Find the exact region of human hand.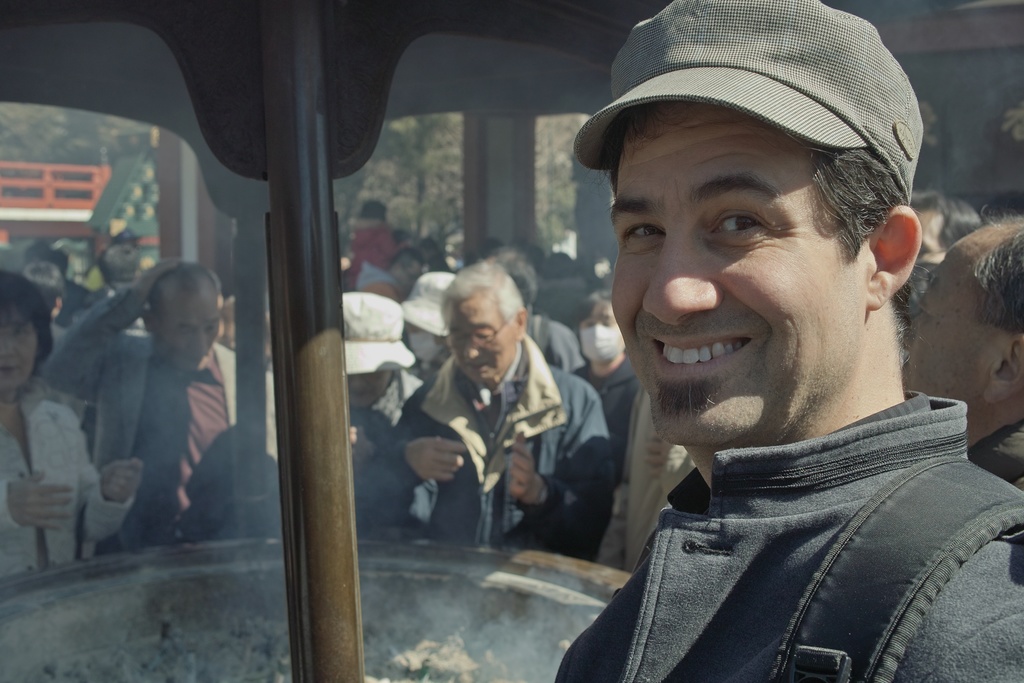
Exact region: bbox(133, 259, 182, 299).
